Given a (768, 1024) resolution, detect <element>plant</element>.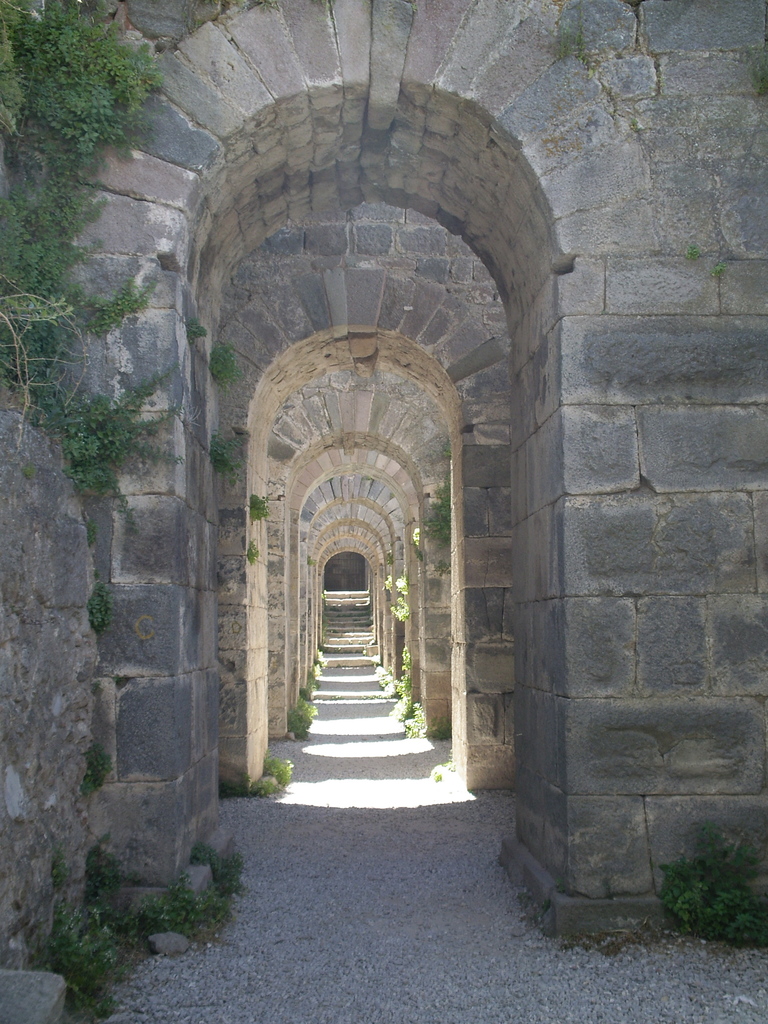
detection(392, 575, 406, 596).
